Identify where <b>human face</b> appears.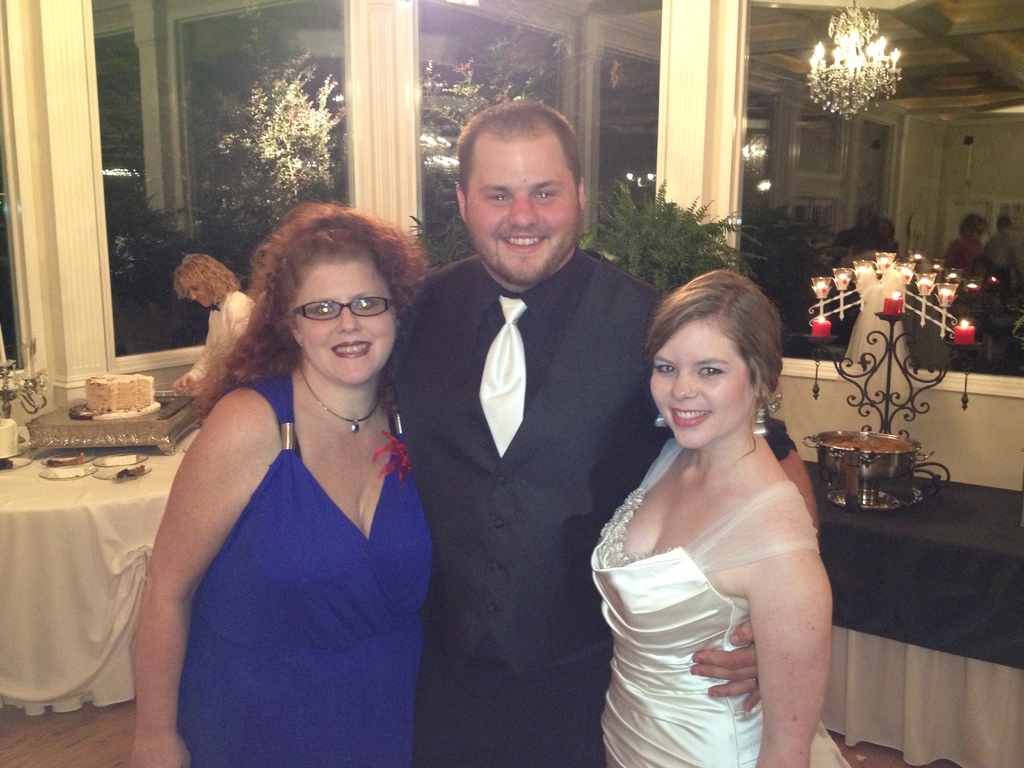
Appears at x1=457 y1=126 x2=586 y2=292.
